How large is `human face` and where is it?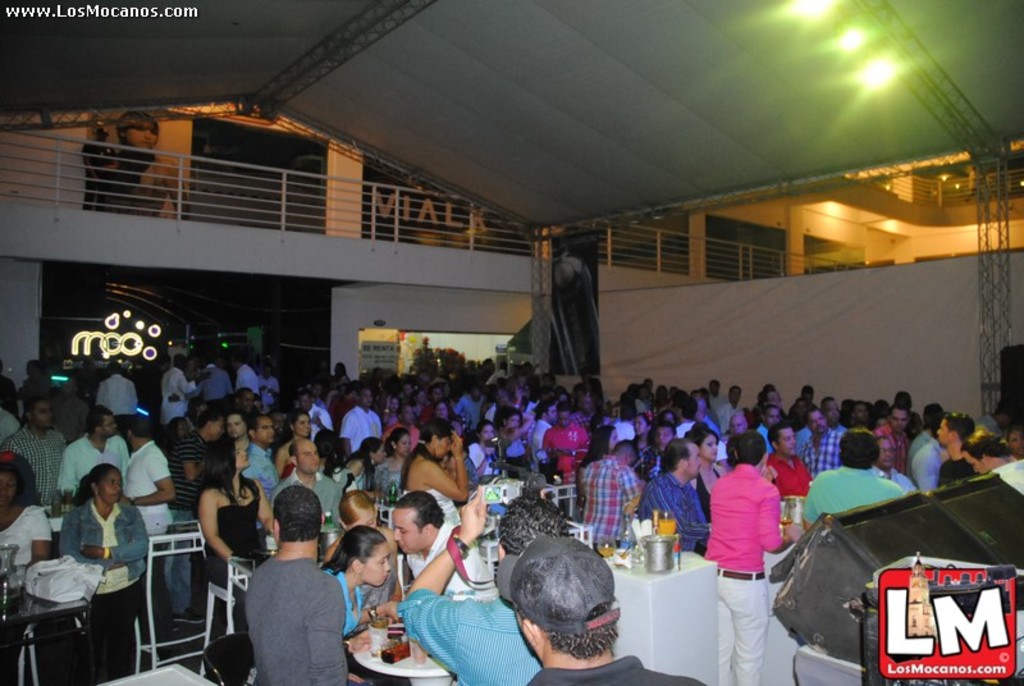
Bounding box: left=298, top=393, right=312, bottom=413.
